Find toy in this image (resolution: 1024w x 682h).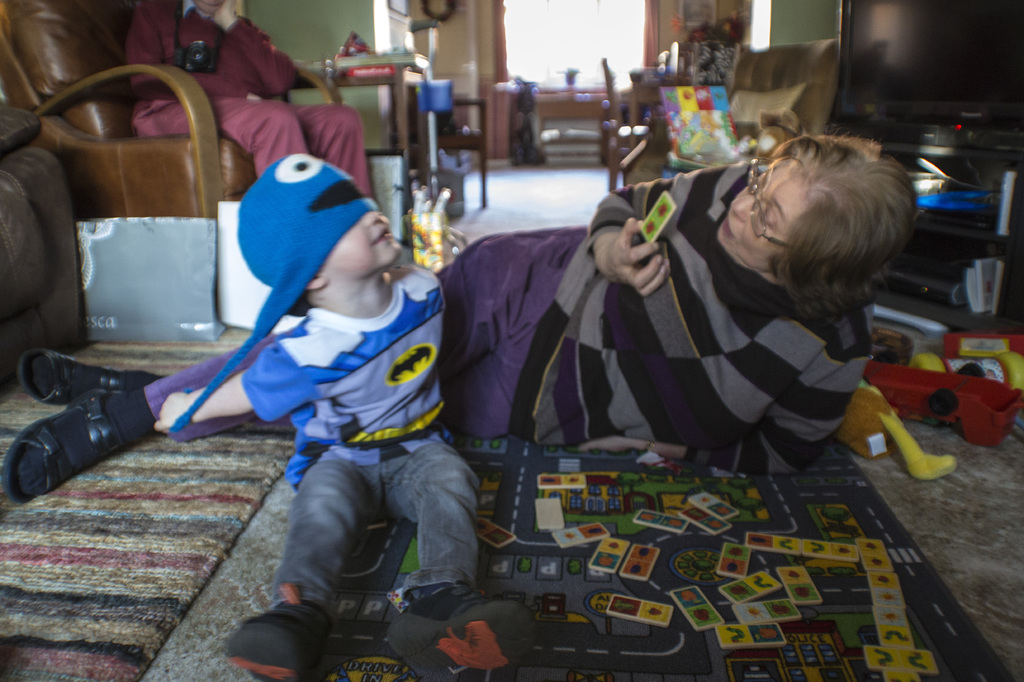
bbox=[476, 511, 517, 551].
